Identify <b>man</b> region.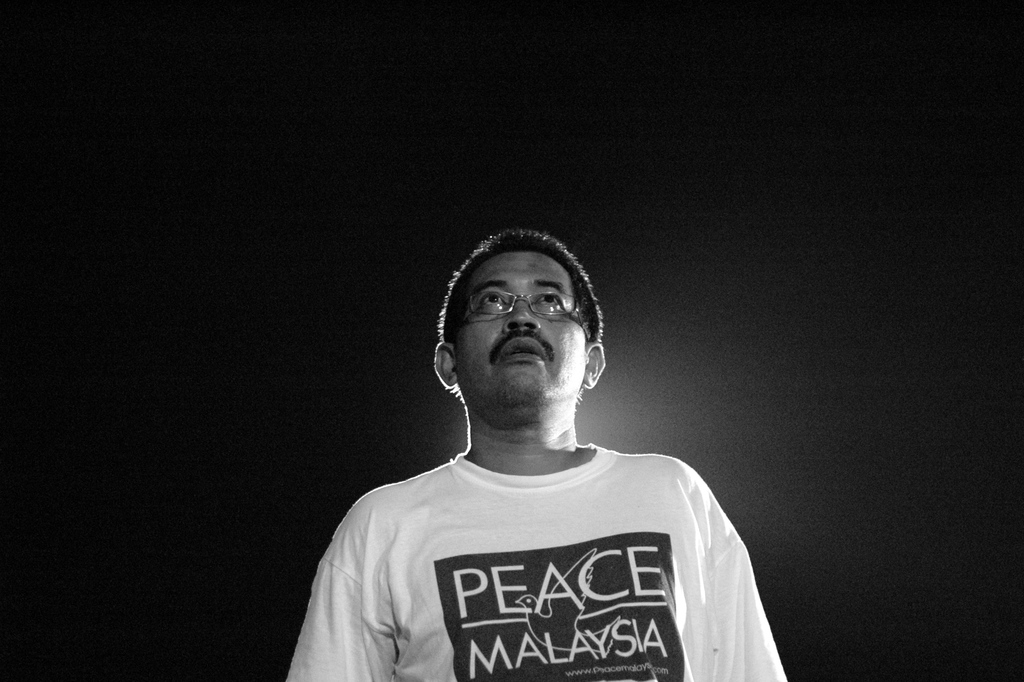
Region: region(282, 189, 791, 681).
